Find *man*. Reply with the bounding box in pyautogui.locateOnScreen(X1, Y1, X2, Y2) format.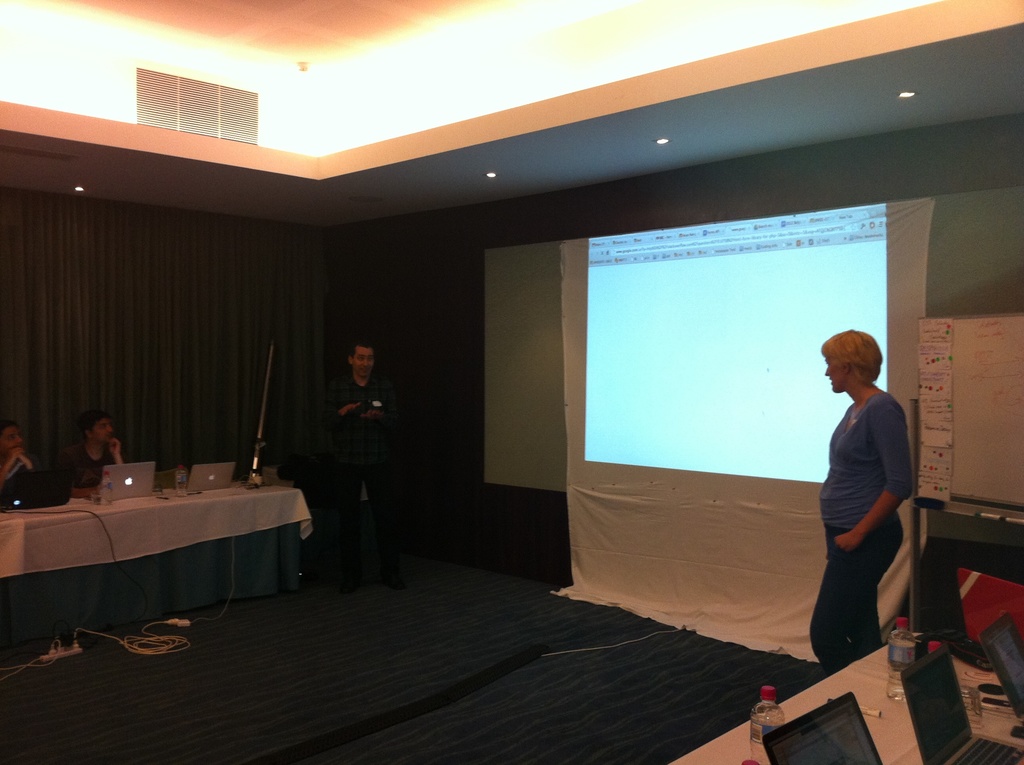
pyautogui.locateOnScreen(56, 410, 126, 497).
